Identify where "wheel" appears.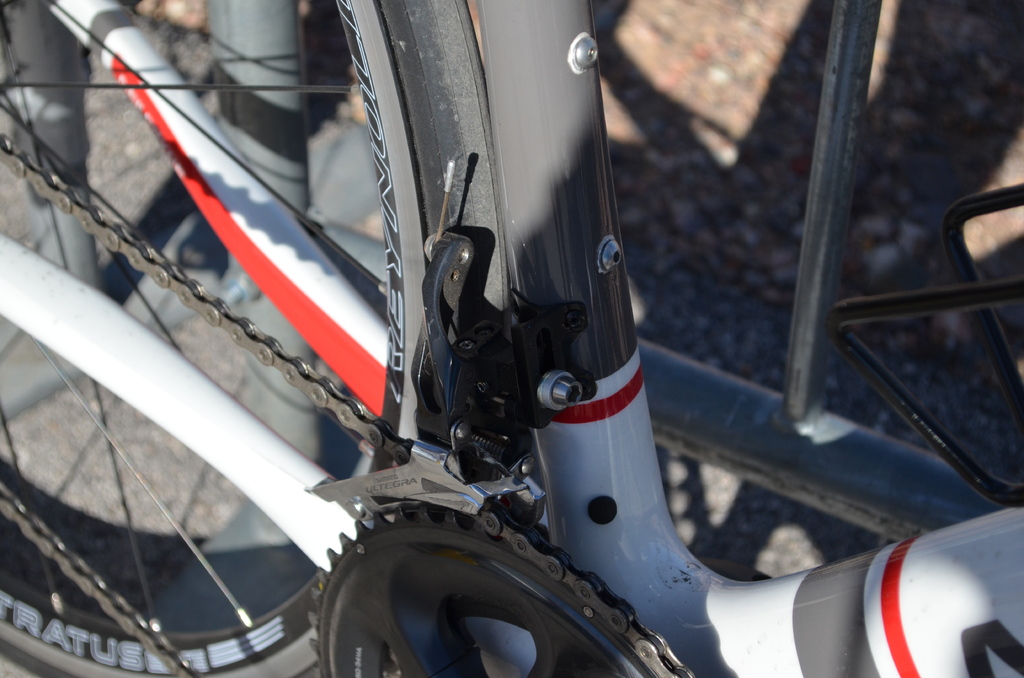
Appears at (left=0, top=0, right=513, bottom=677).
